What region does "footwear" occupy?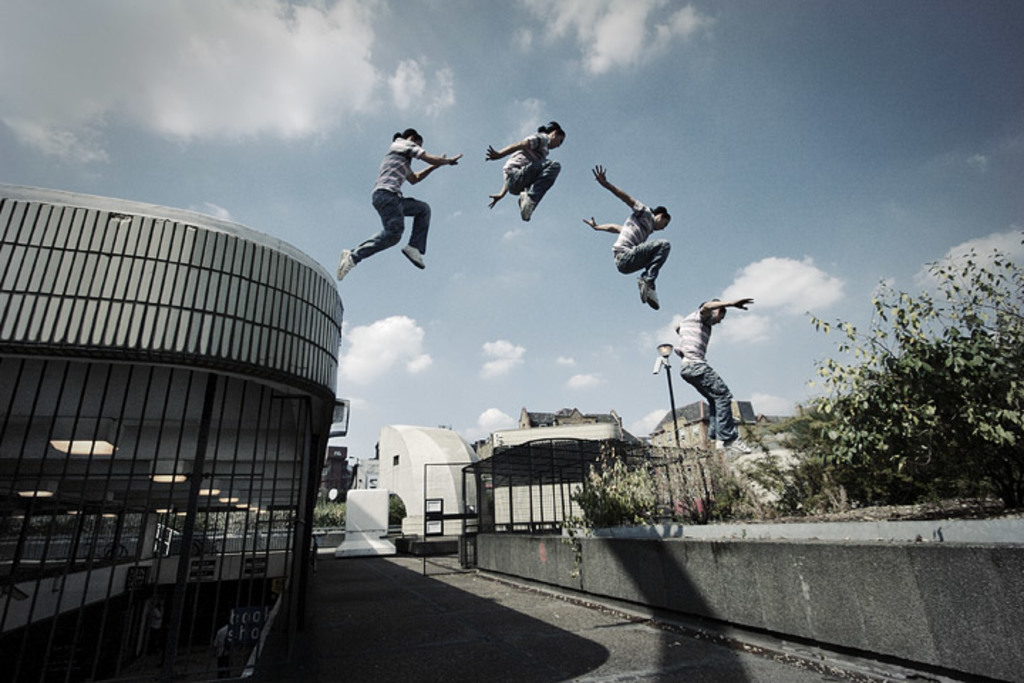
515 189 533 209.
